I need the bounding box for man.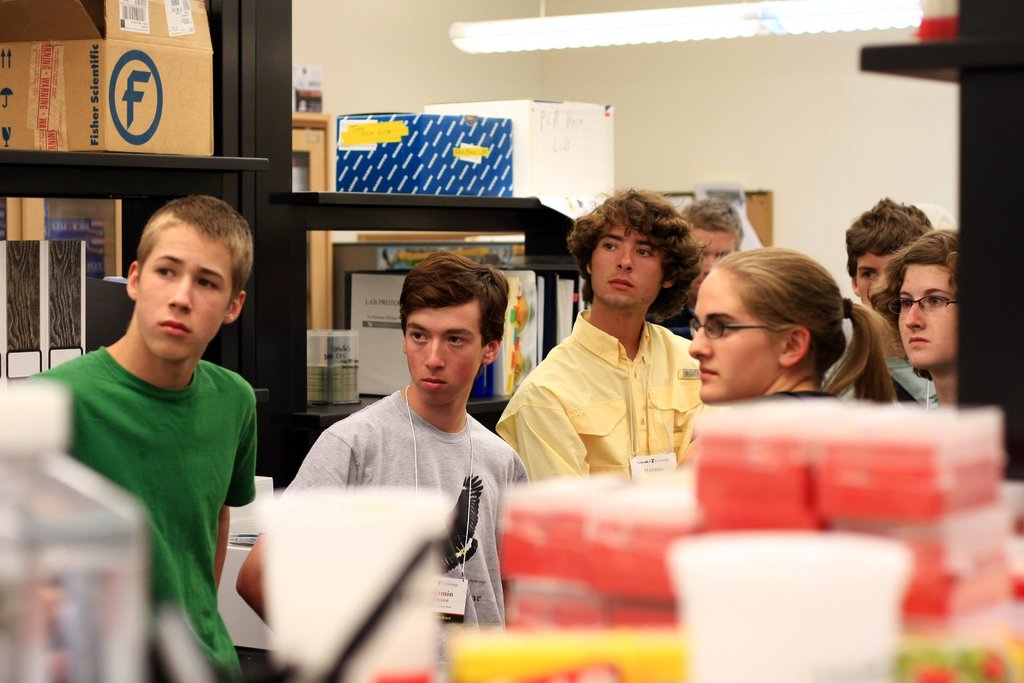
Here it is: (234,252,529,682).
